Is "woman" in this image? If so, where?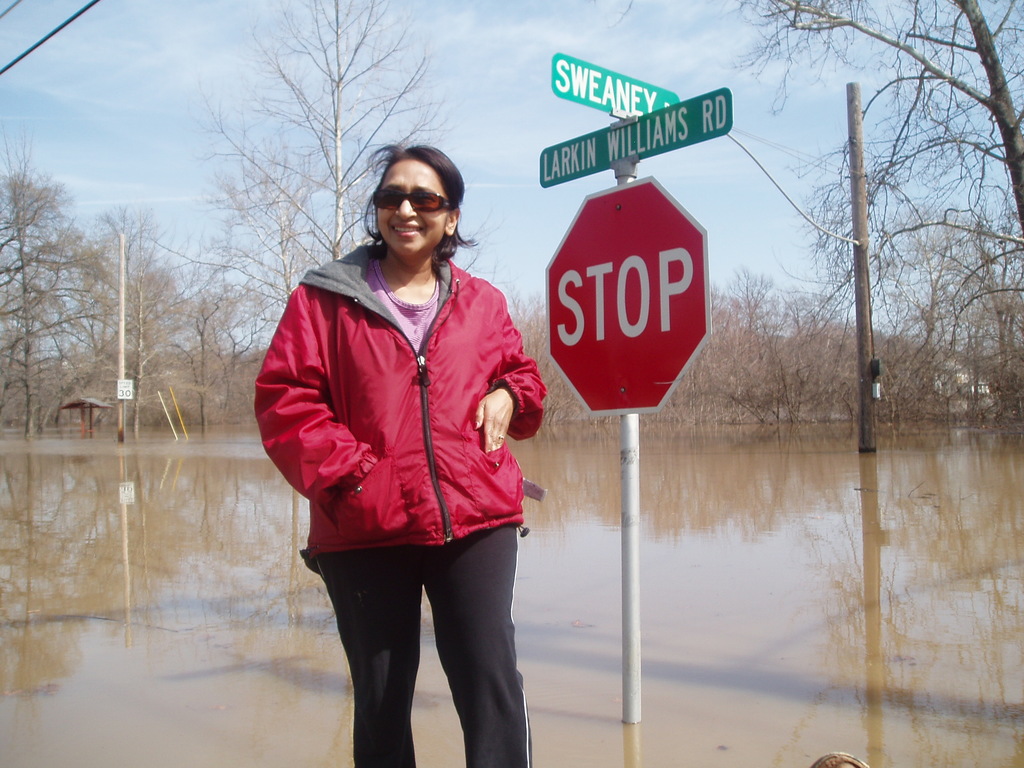
Yes, at 246,140,549,767.
